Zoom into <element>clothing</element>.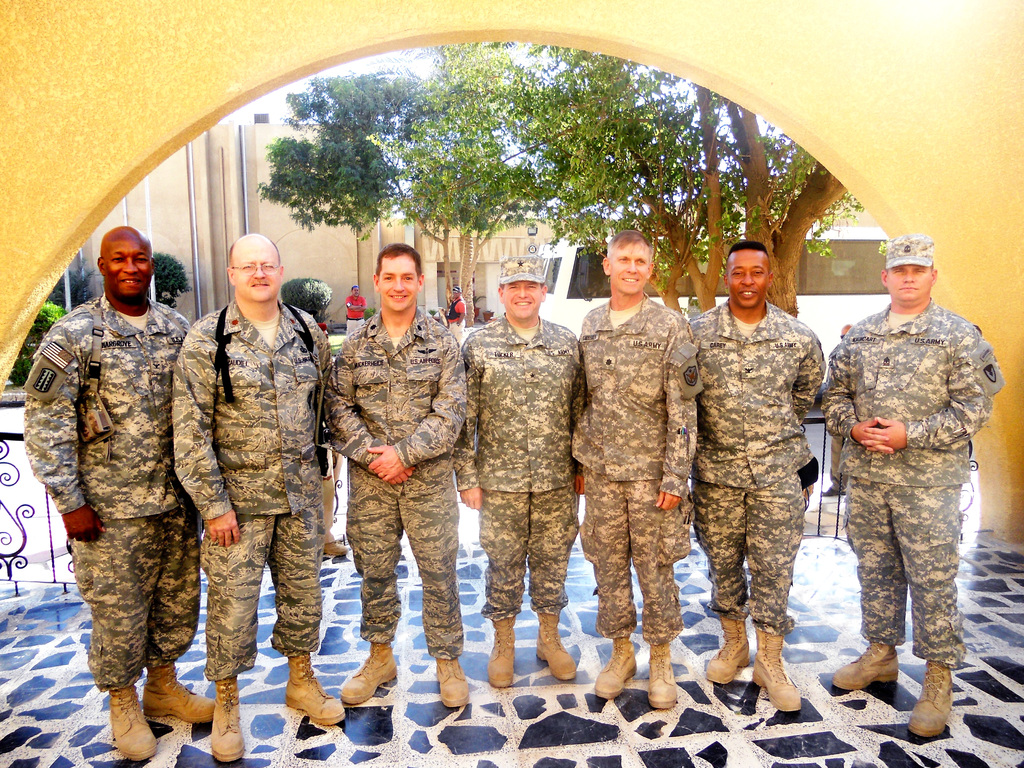
Zoom target: l=323, t=305, r=464, b=661.
